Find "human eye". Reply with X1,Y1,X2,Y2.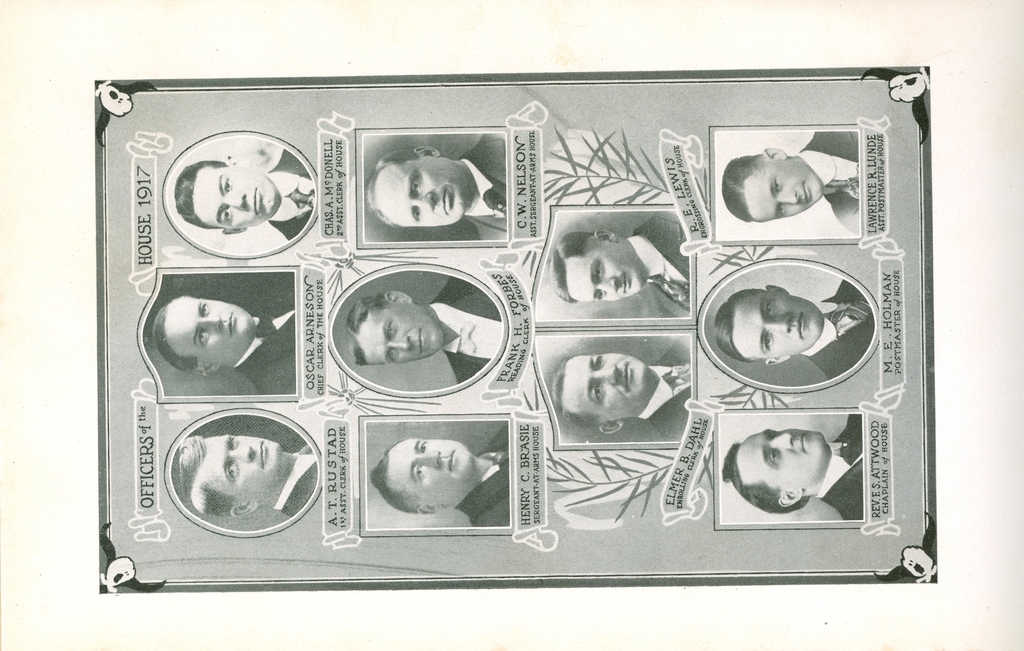
199,331,207,345.
